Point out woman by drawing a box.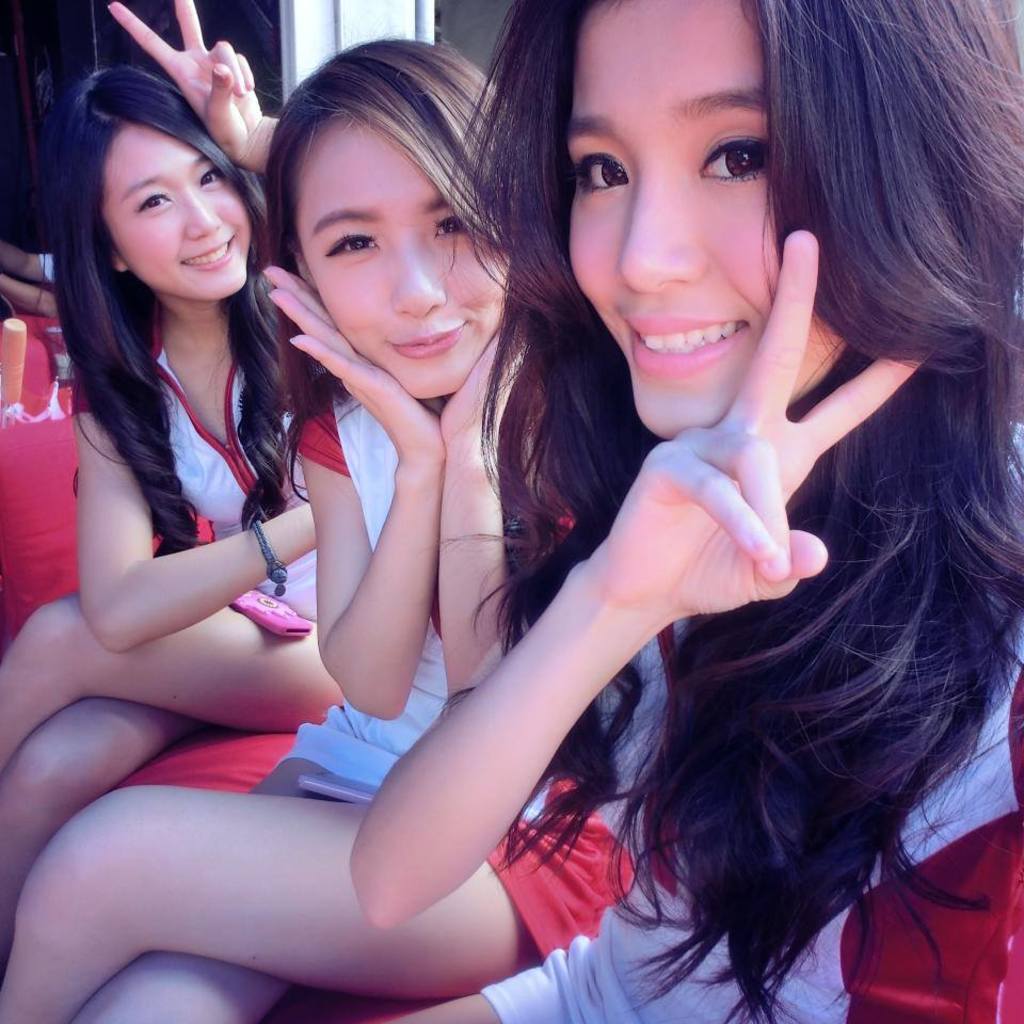
box=[0, 11, 644, 1023].
